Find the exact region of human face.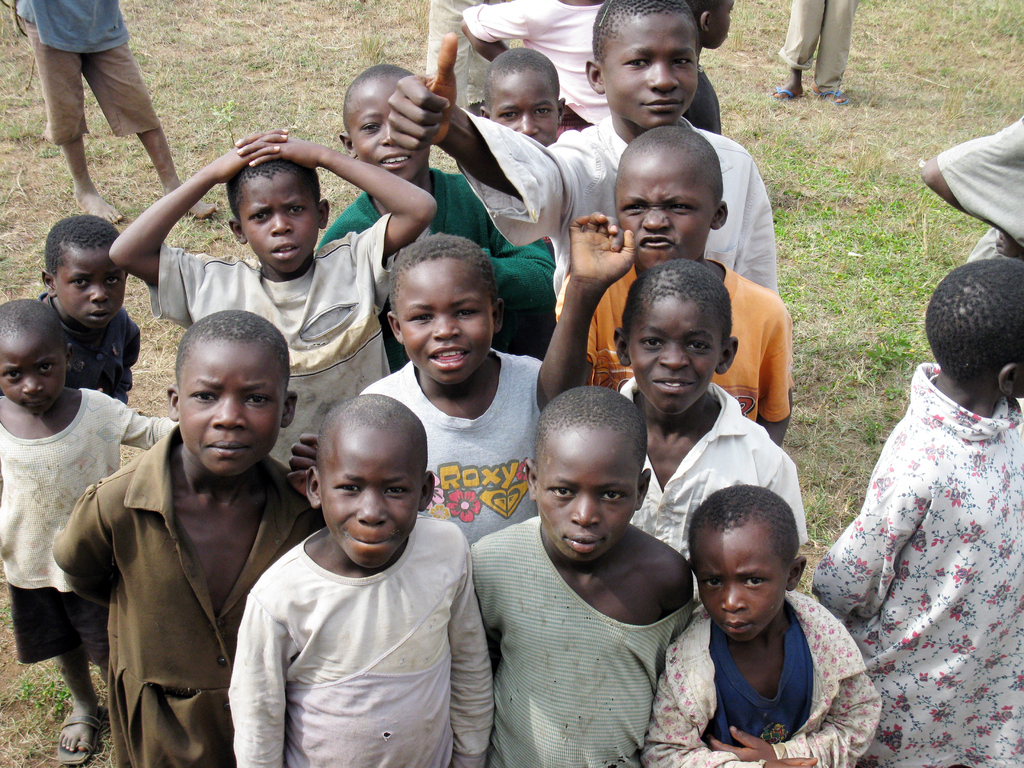
Exact region: 51/245/124/327.
